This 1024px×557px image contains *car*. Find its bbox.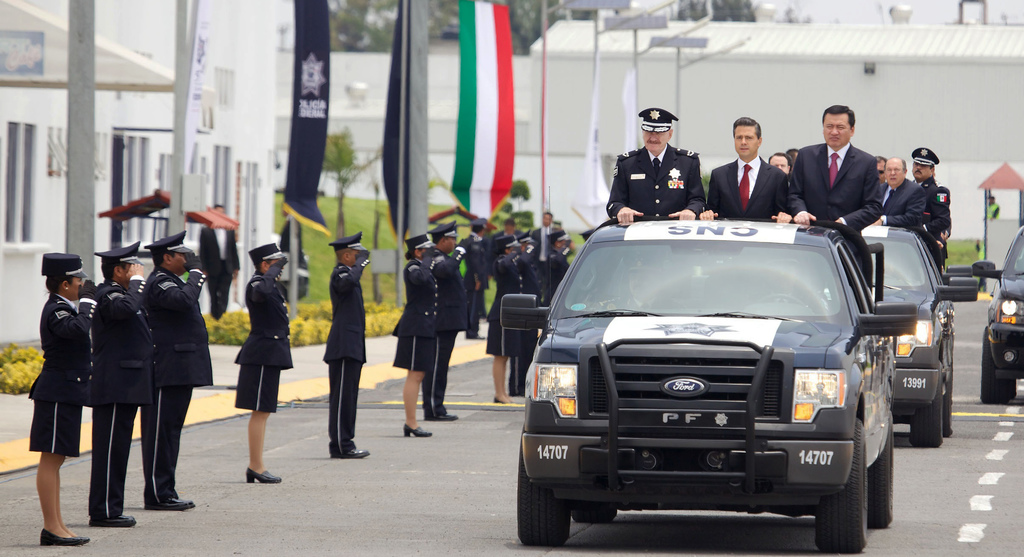
{"x1": 971, "y1": 223, "x2": 1023, "y2": 400}.
